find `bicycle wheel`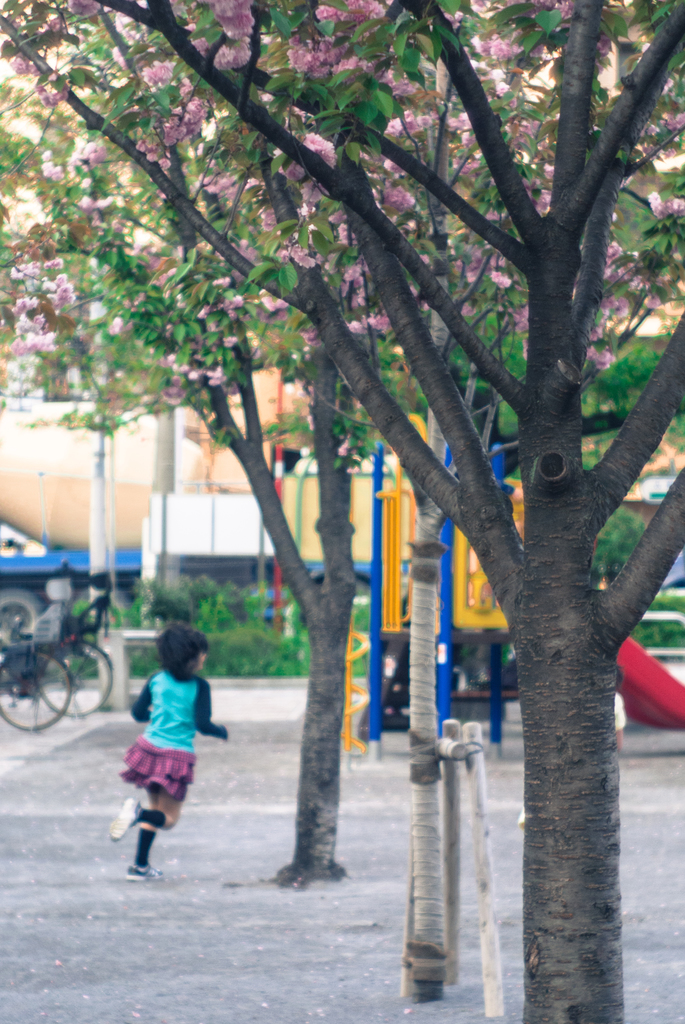
{"left": 31, "top": 641, "right": 111, "bottom": 716}
